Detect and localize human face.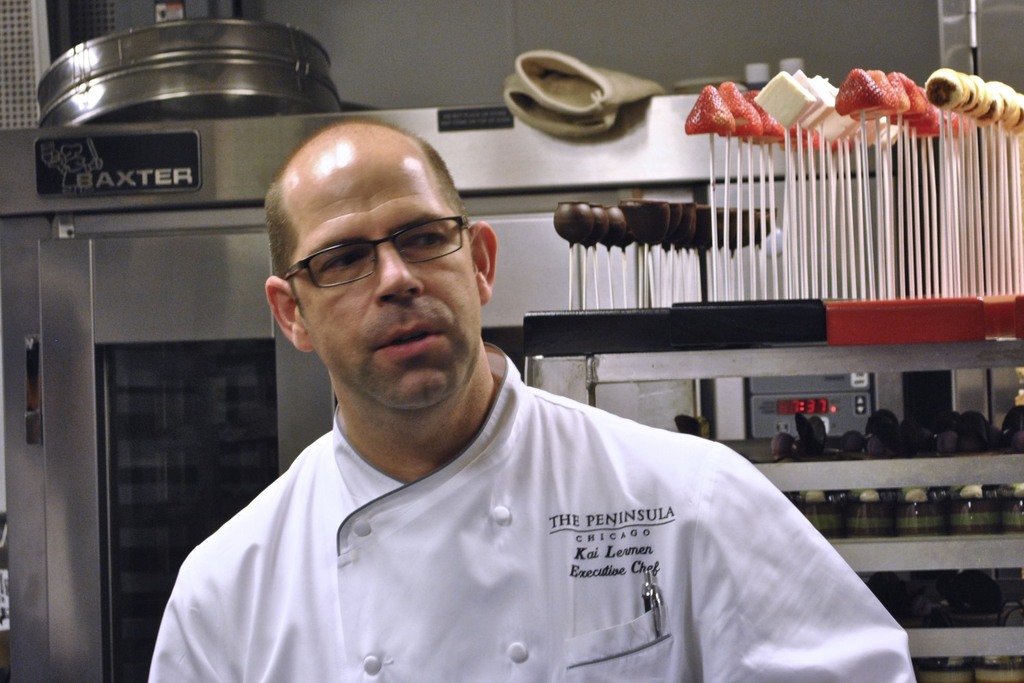
Localized at bbox(290, 140, 478, 410).
